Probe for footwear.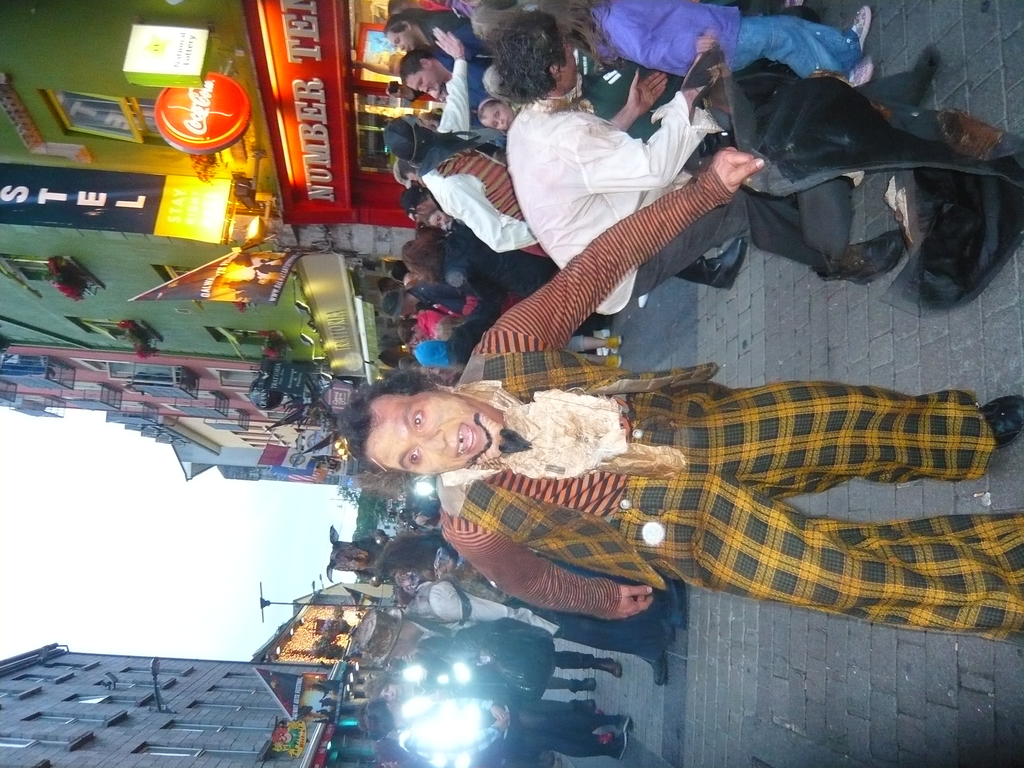
Probe result: 847:60:874:84.
